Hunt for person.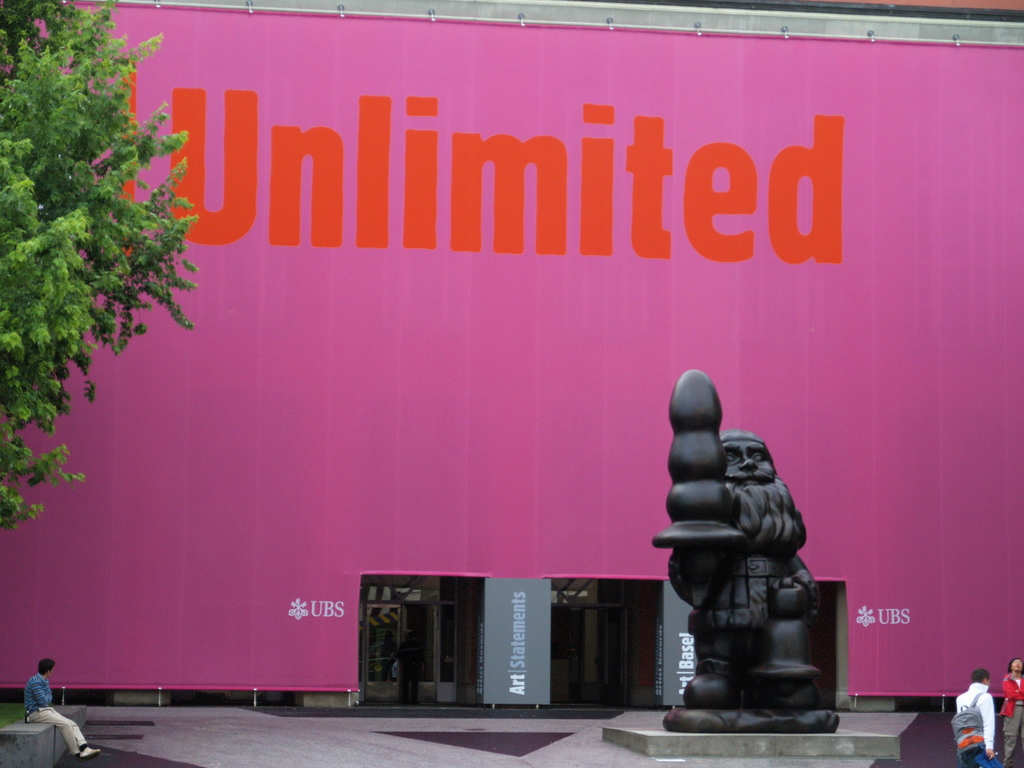
Hunted down at 951:668:1005:767.
